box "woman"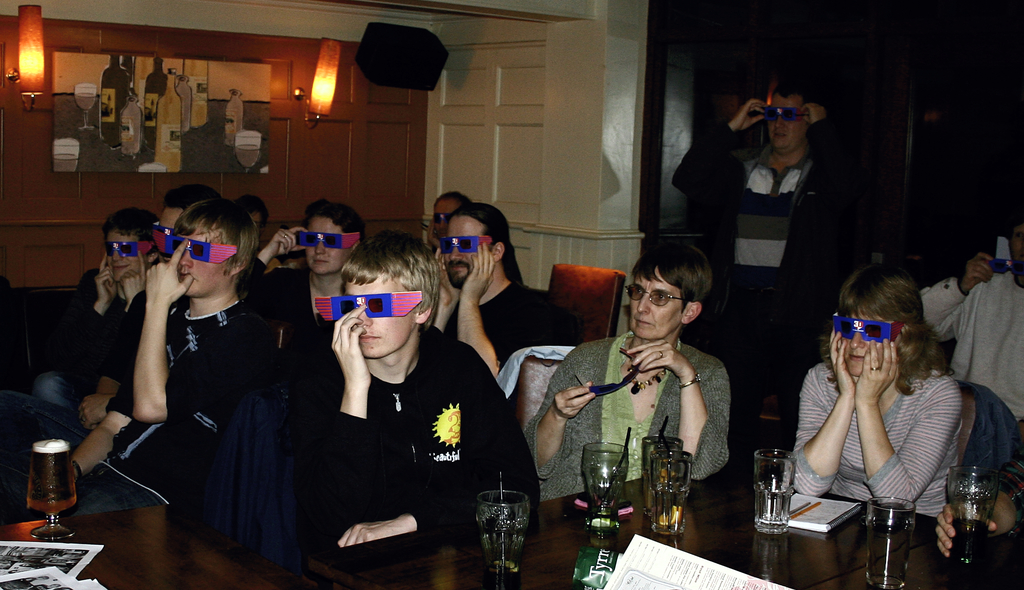
rect(792, 260, 984, 528)
